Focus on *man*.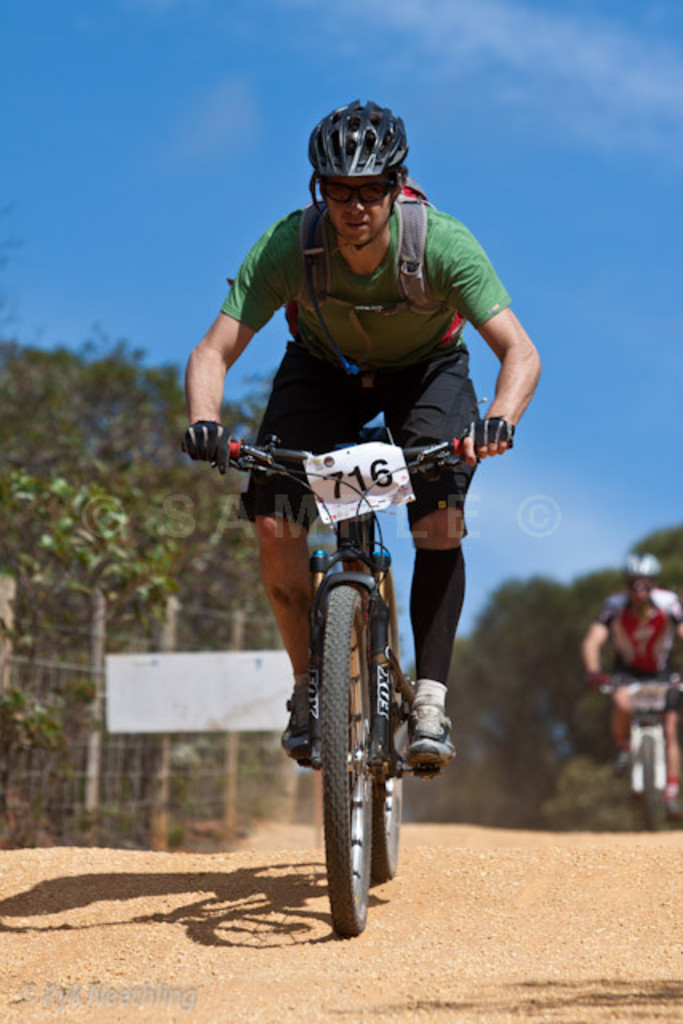
Focused at detection(189, 216, 505, 893).
